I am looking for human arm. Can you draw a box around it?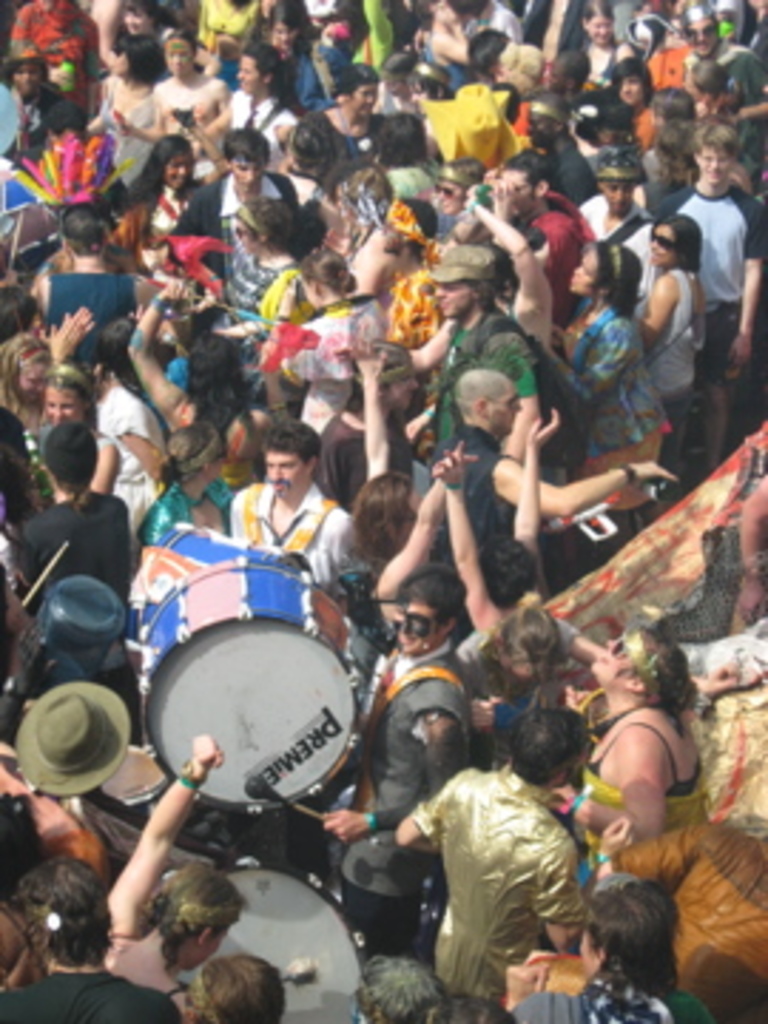
Sure, the bounding box is 535, 319, 626, 401.
